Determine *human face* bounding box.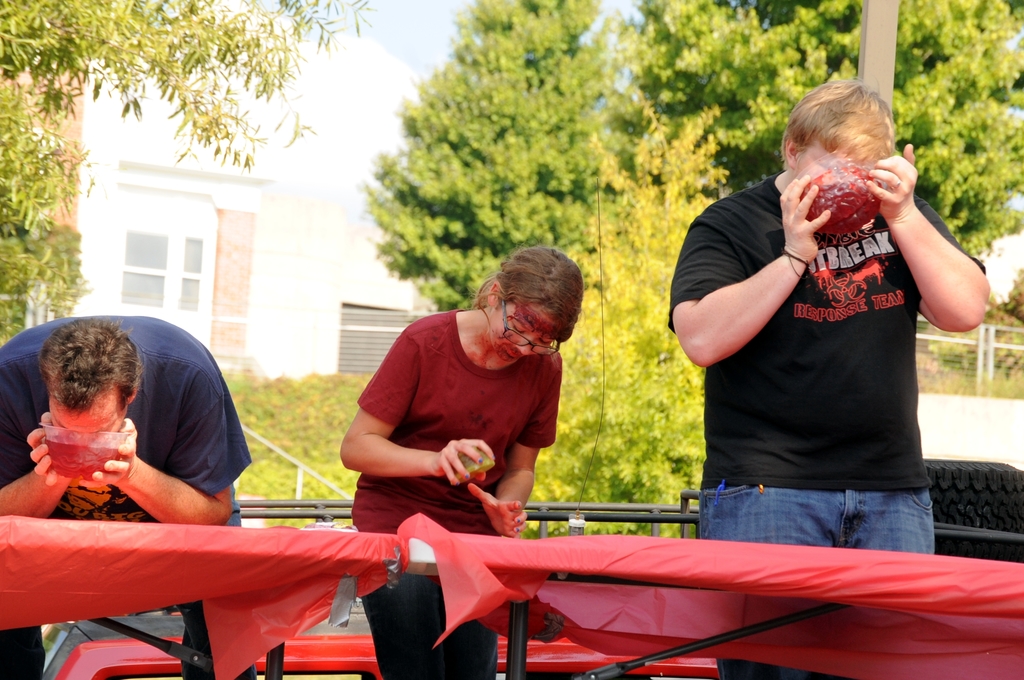
Determined: bbox(489, 302, 555, 366).
